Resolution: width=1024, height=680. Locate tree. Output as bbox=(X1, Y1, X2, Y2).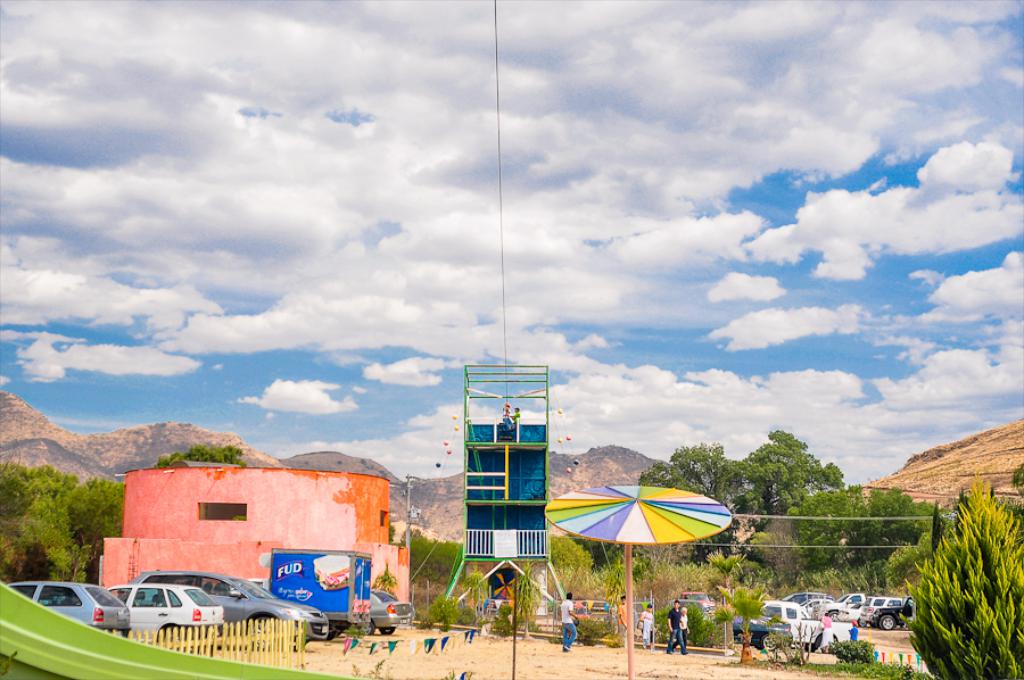
bbox=(547, 529, 598, 581).
